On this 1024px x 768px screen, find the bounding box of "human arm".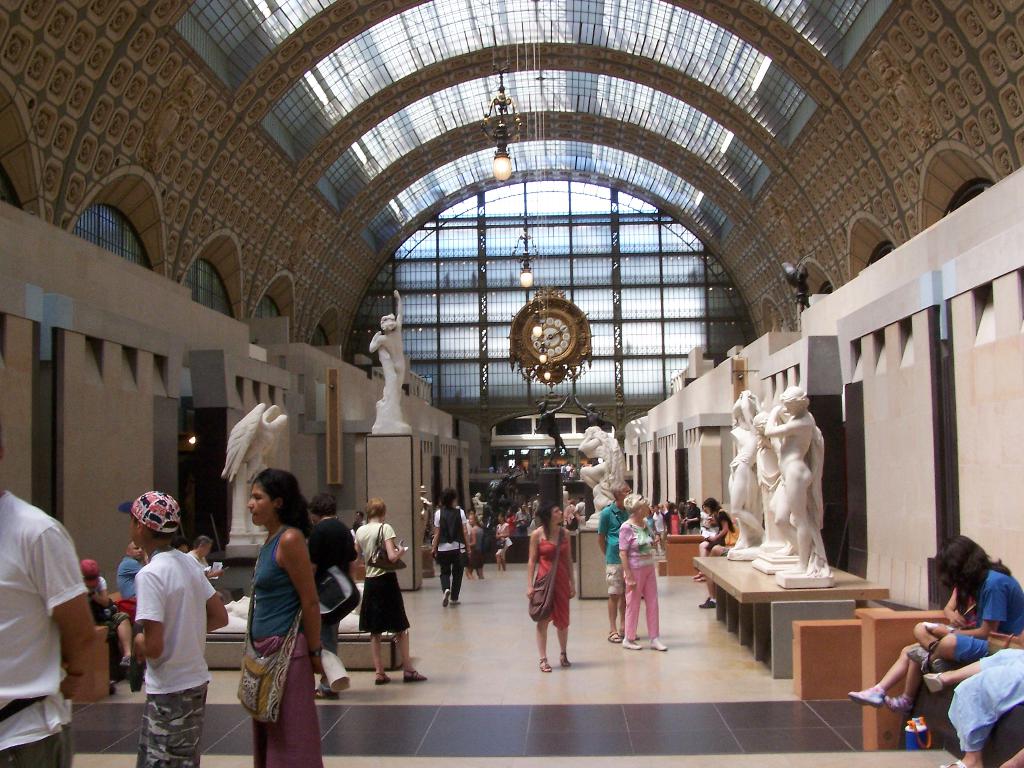
Bounding box: pyautogui.locateOnScreen(279, 532, 323, 670).
